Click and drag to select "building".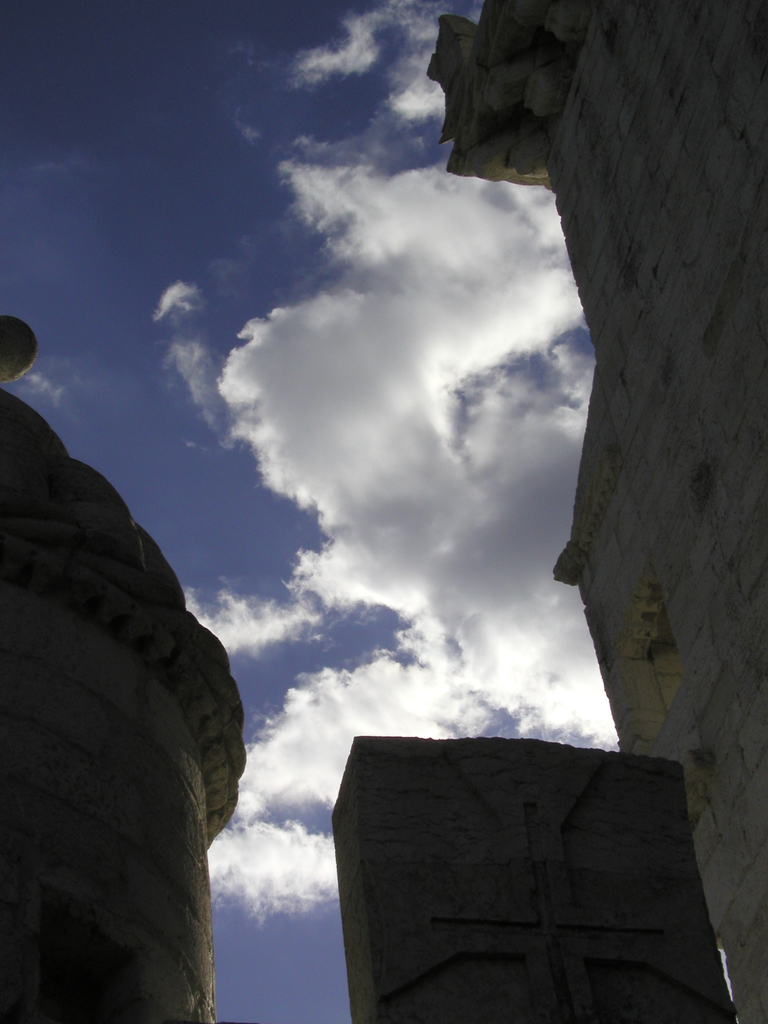
Selection: detection(425, 0, 767, 1023).
